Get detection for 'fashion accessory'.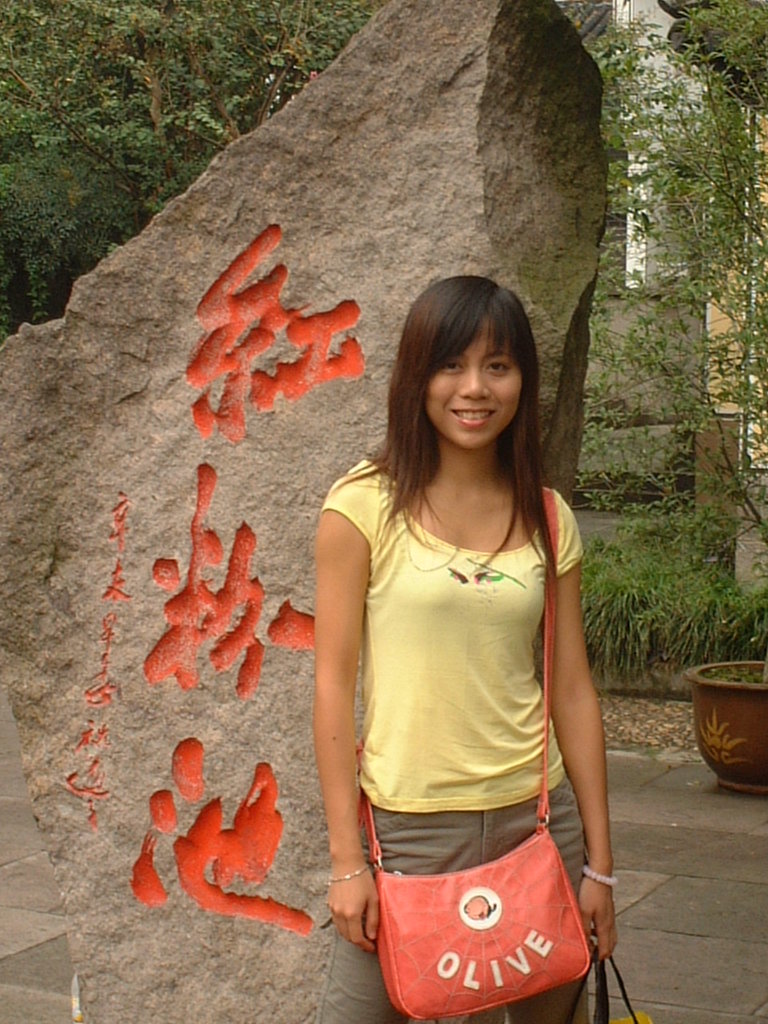
Detection: {"x1": 572, "y1": 864, "x2": 618, "y2": 890}.
